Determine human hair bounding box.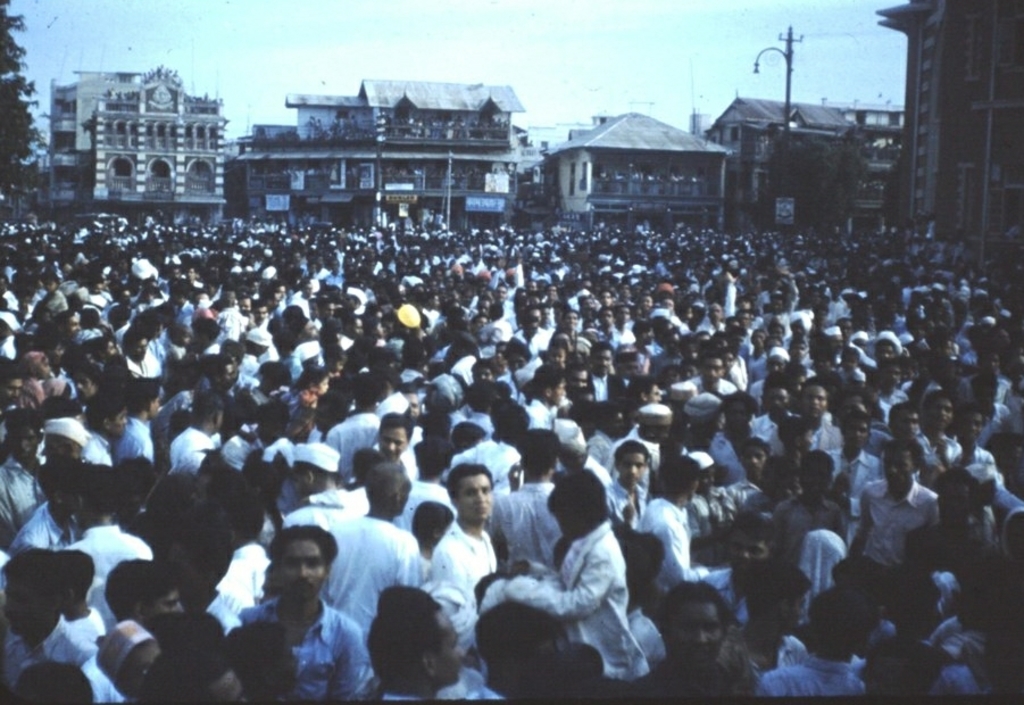
Determined: region(253, 403, 292, 434).
